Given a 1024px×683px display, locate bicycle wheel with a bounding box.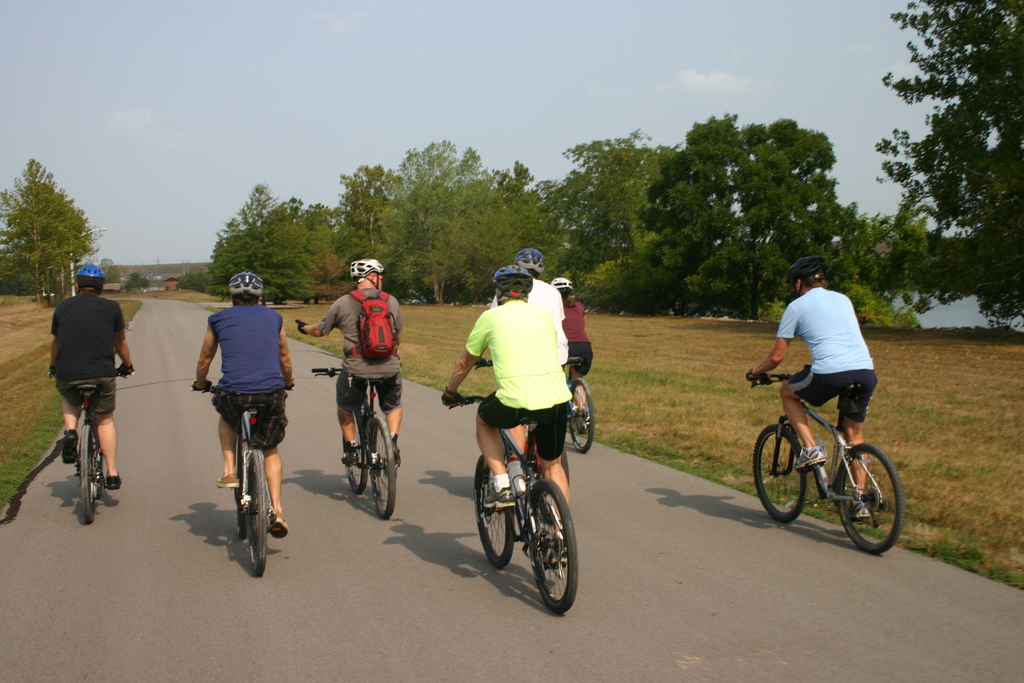
Located: left=234, top=486, right=245, bottom=542.
